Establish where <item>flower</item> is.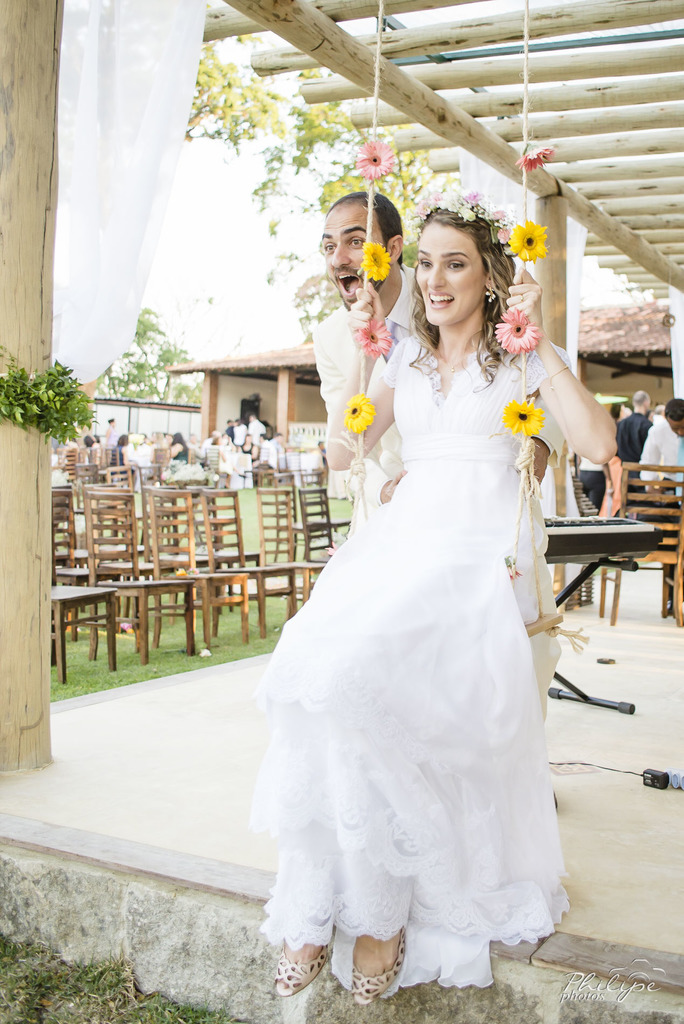
Established at 503:397:548:440.
